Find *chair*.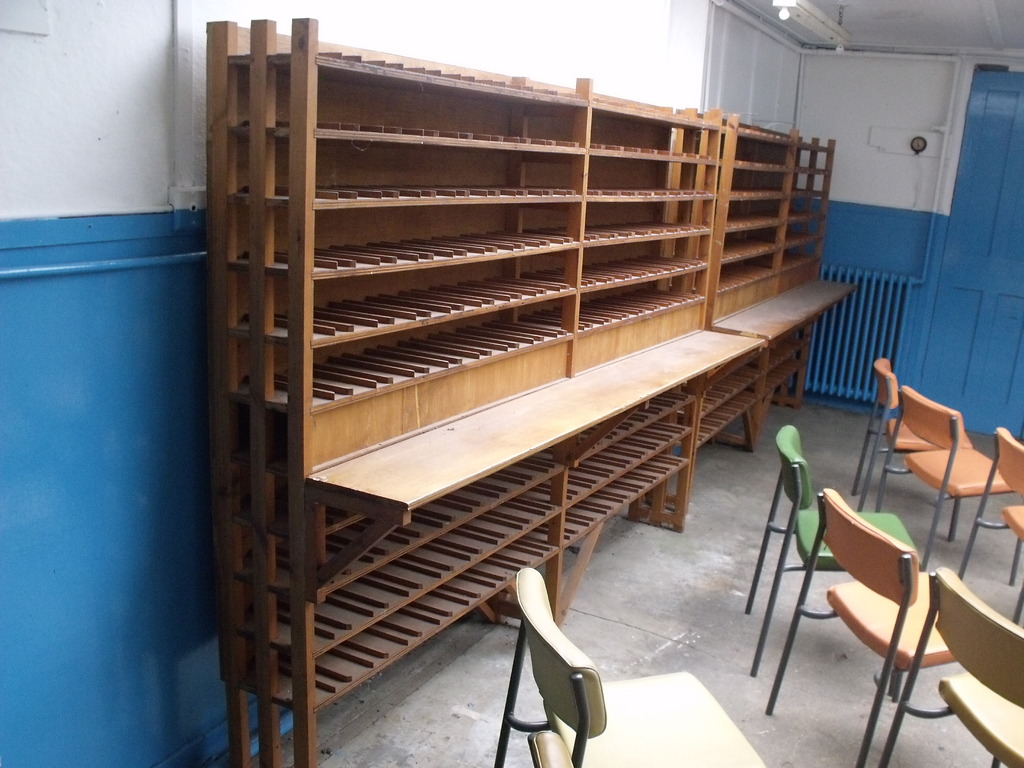
(877, 564, 1023, 767).
